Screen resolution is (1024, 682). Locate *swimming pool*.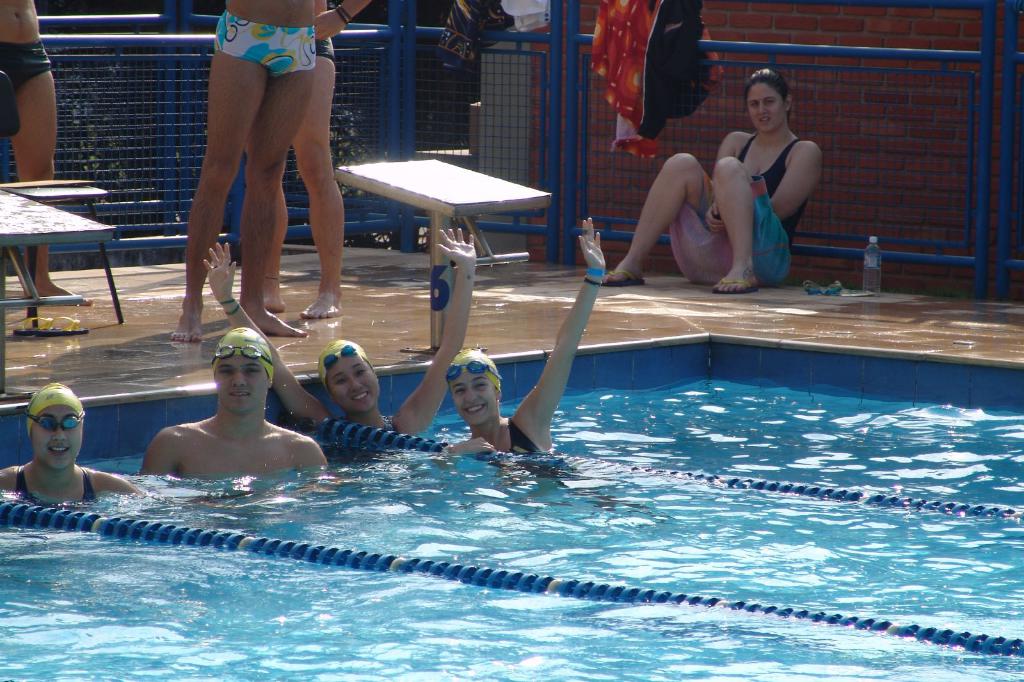
BBox(48, 273, 1003, 653).
